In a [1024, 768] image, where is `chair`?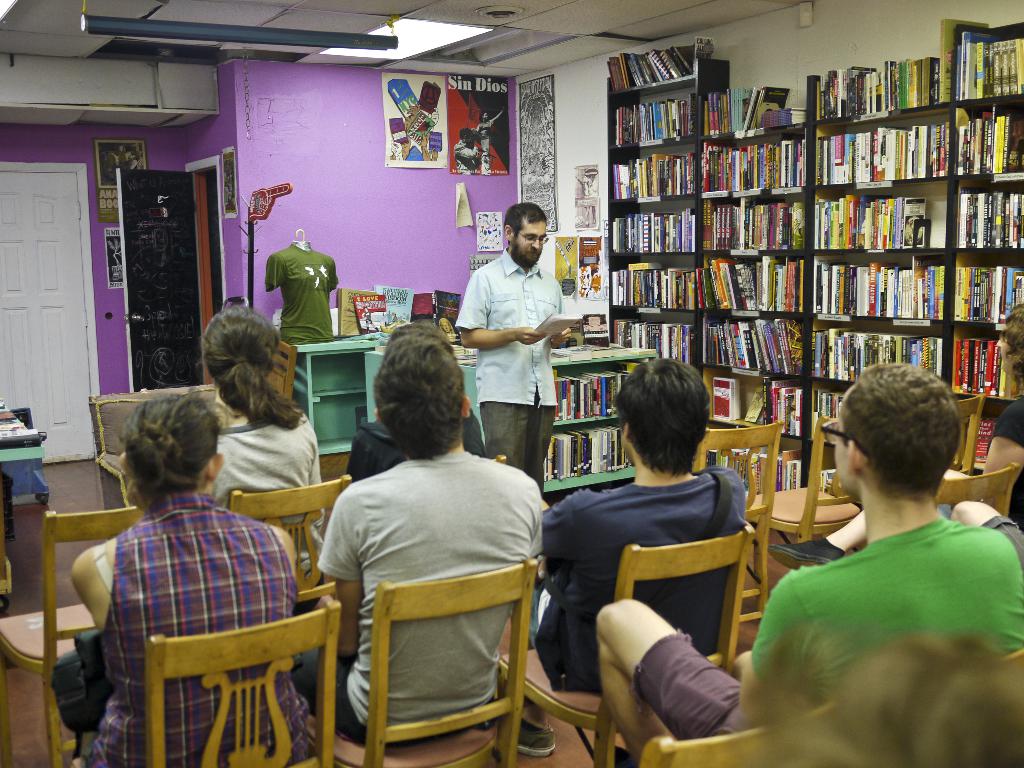
(left=522, top=531, right=758, bottom=767).
